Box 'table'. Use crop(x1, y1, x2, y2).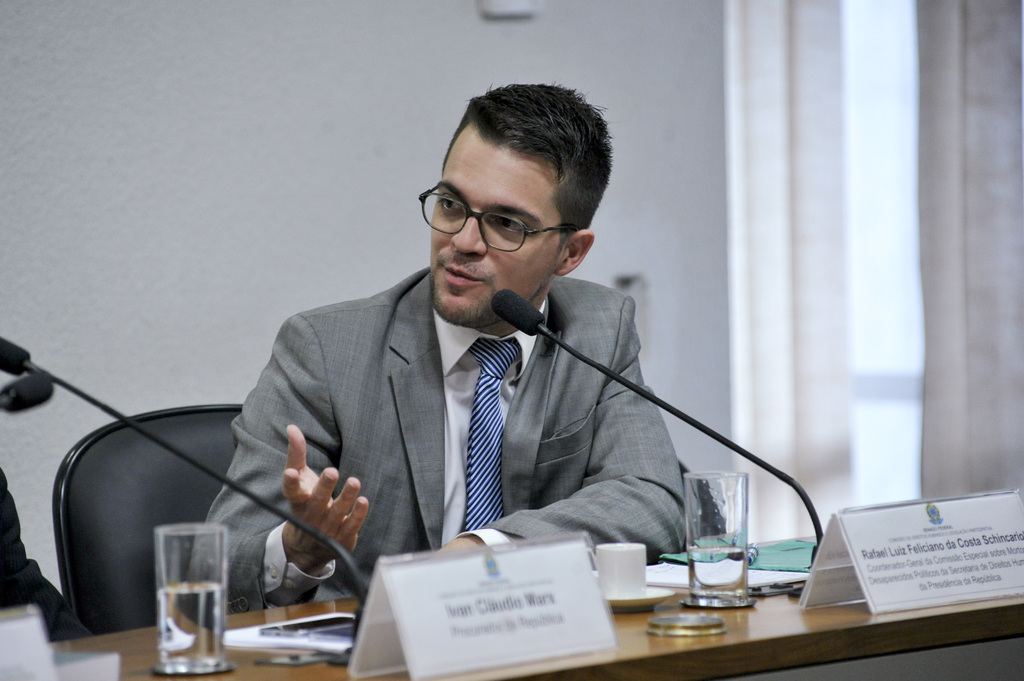
crop(0, 478, 1023, 680).
